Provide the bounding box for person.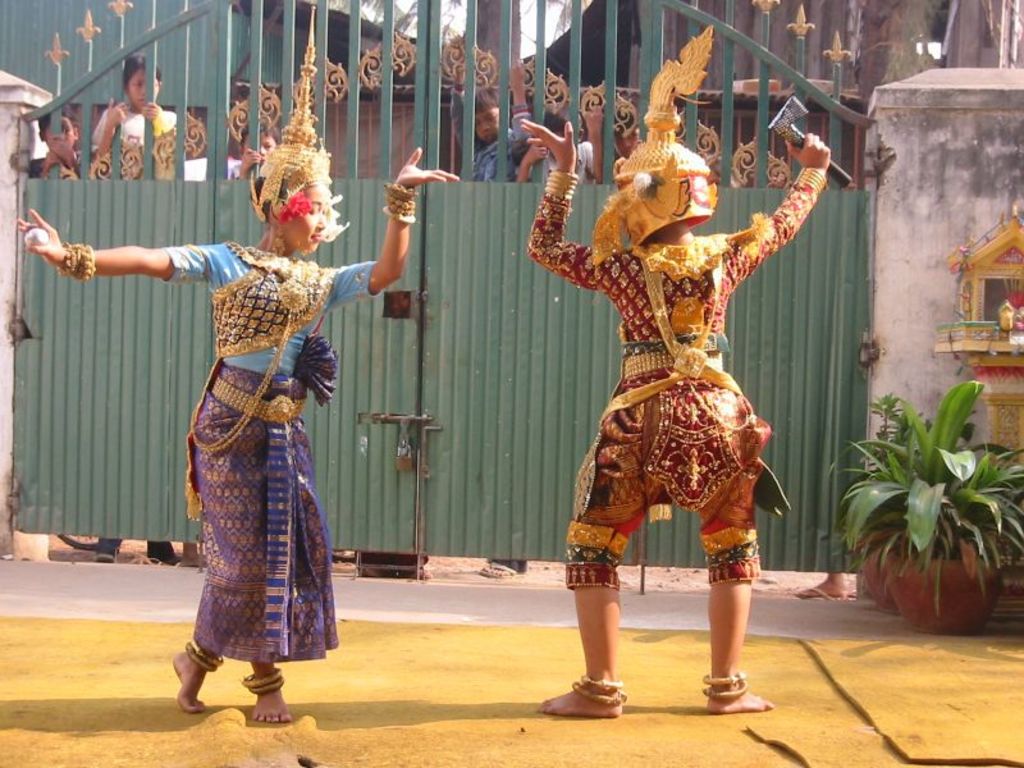
crop(20, 108, 470, 728).
